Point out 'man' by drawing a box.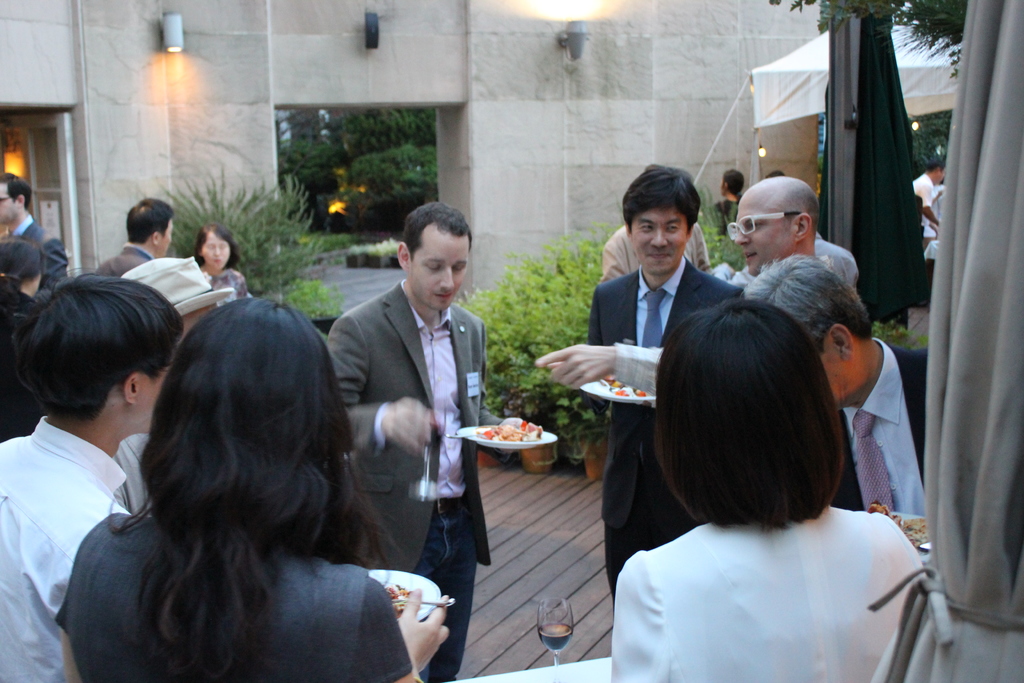
left=584, top=163, right=743, bottom=612.
